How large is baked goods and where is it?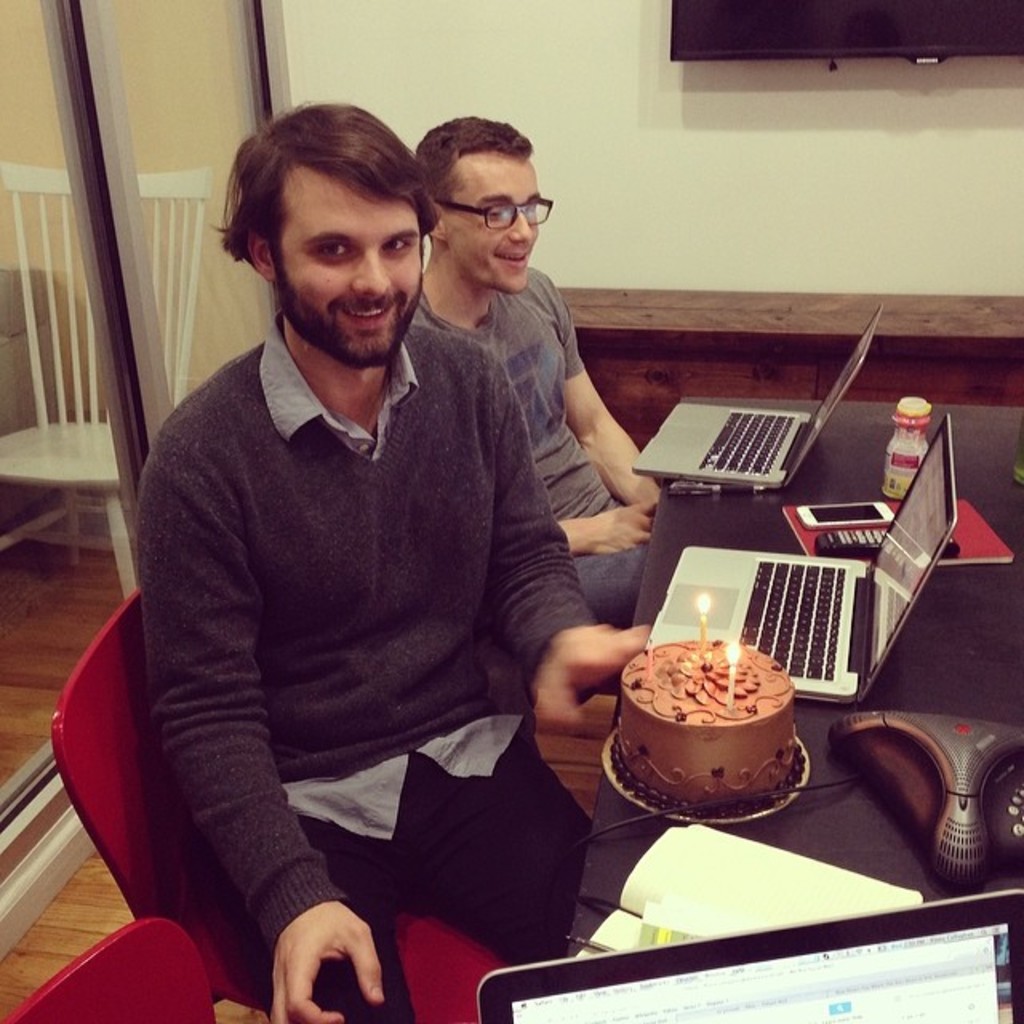
Bounding box: left=610, top=627, right=798, bottom=813.
